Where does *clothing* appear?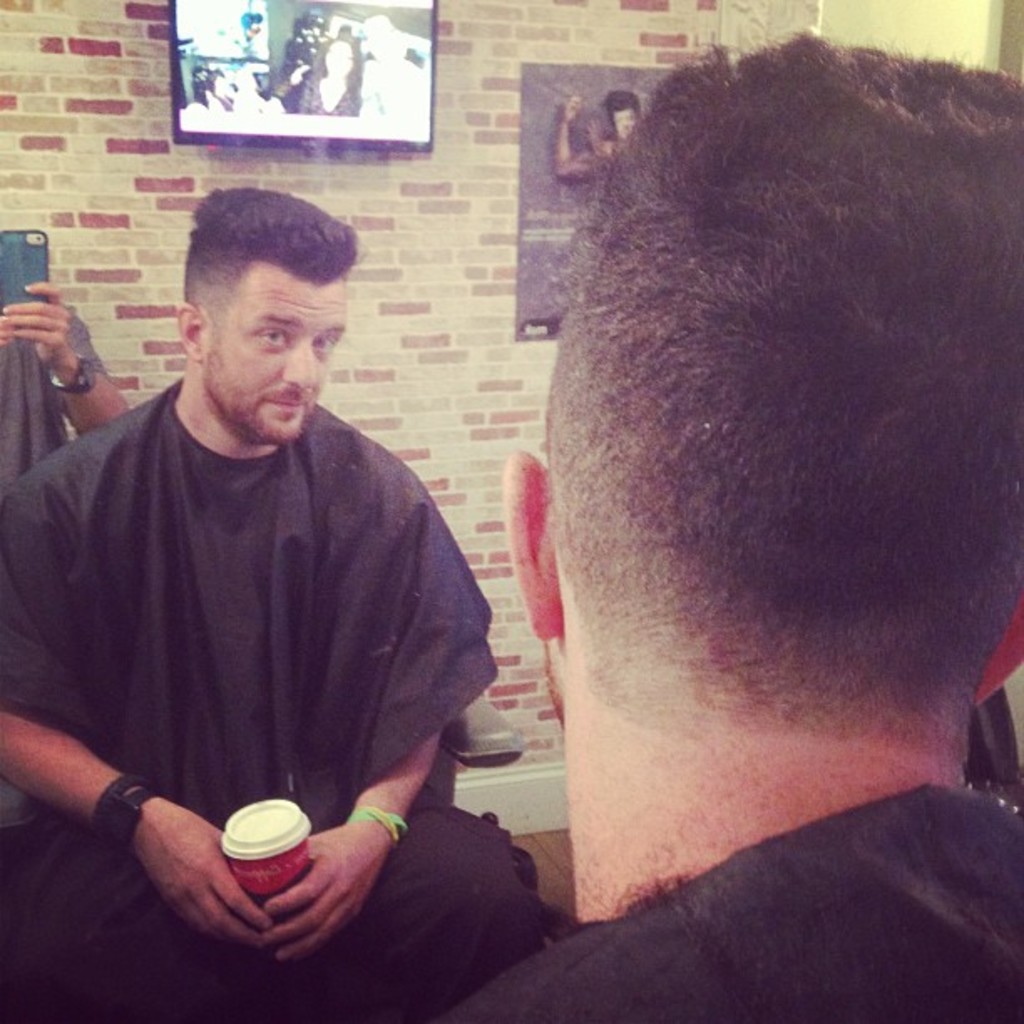
Appears at crop(0, 395, 512, 1011).
